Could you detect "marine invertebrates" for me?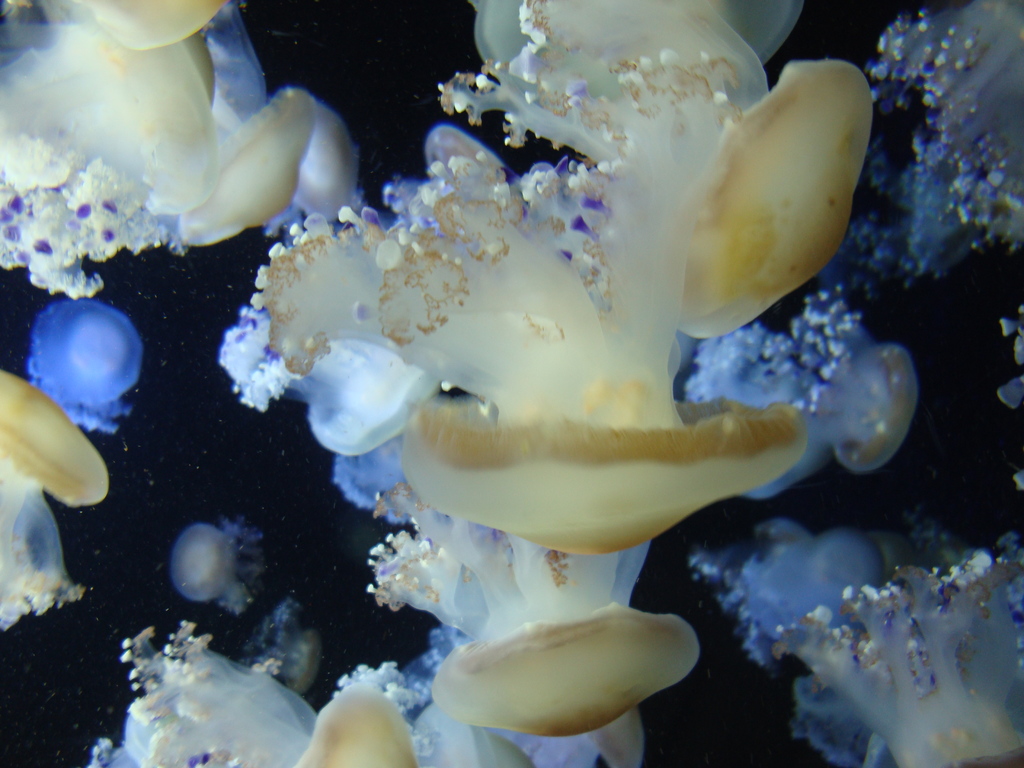
Detection result: [left=315, top=401, right=714, bottom=738].
